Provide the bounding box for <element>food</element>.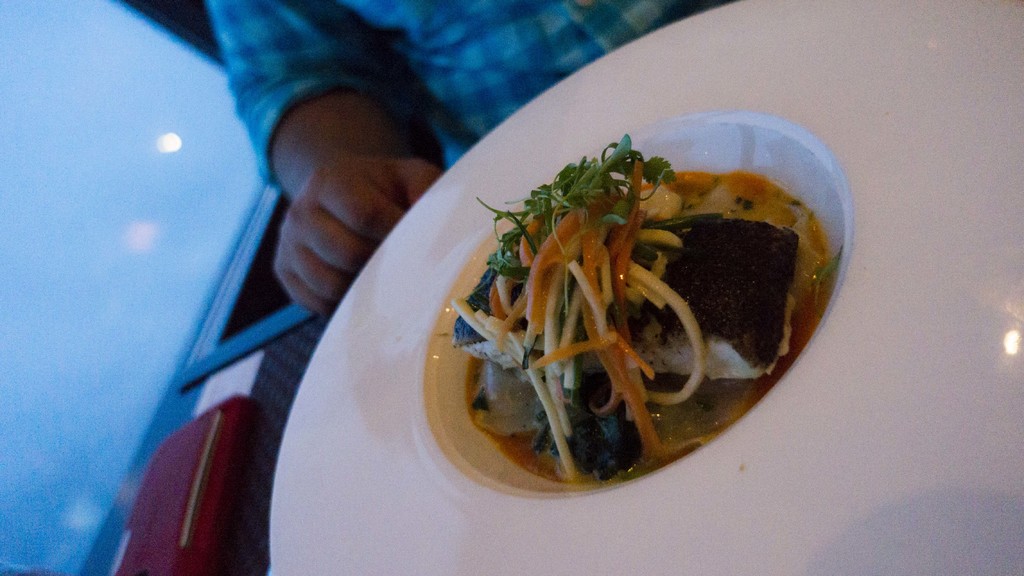
l=445, t=113, r=825, b=478.
